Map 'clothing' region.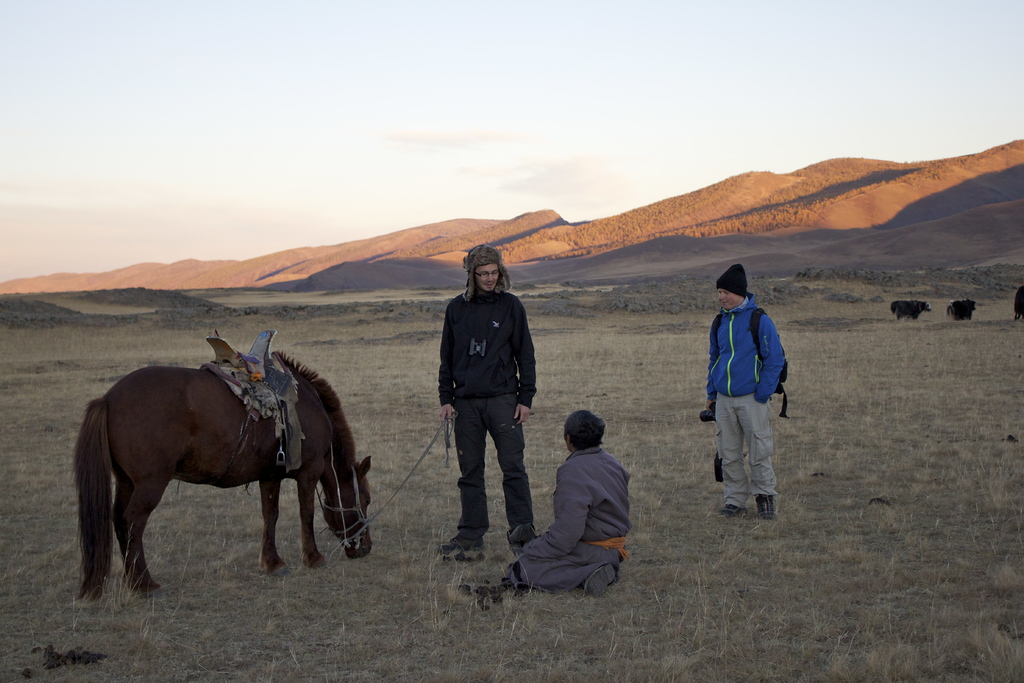
Mapped to [706,263,794,503].
